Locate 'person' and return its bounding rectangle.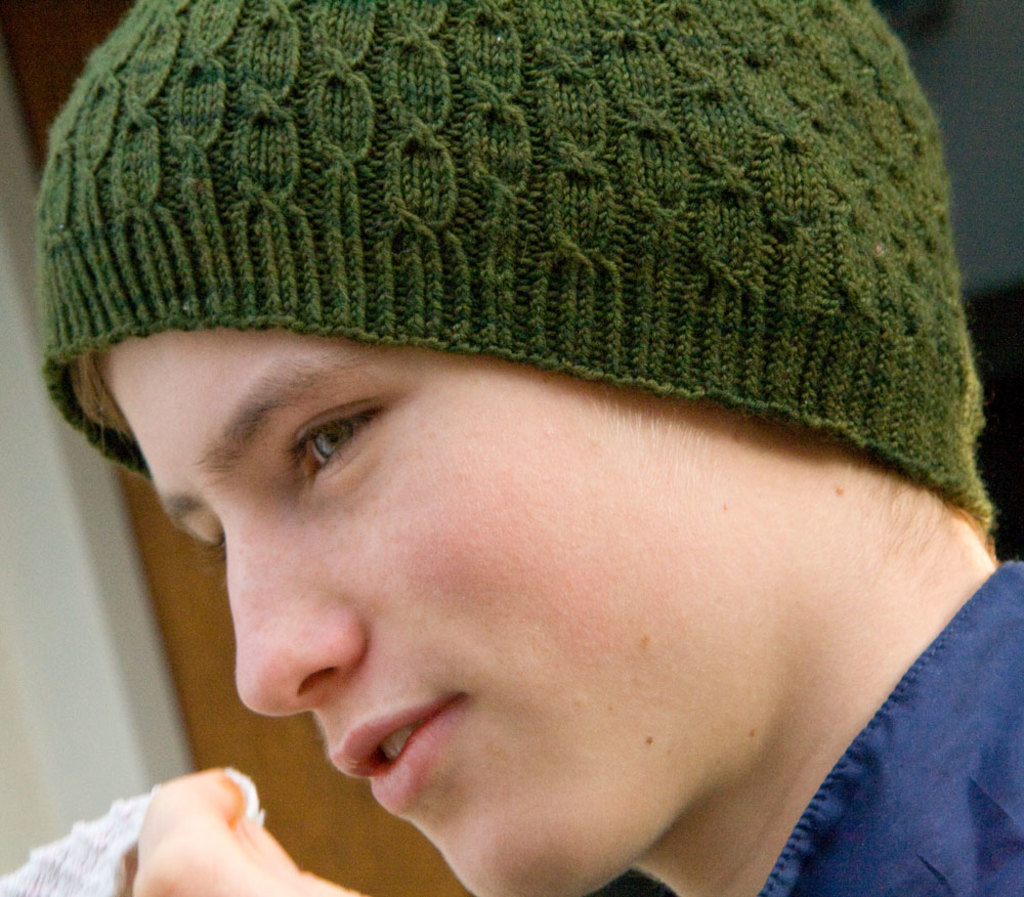
select_region(42, 0, 1023, 896).
